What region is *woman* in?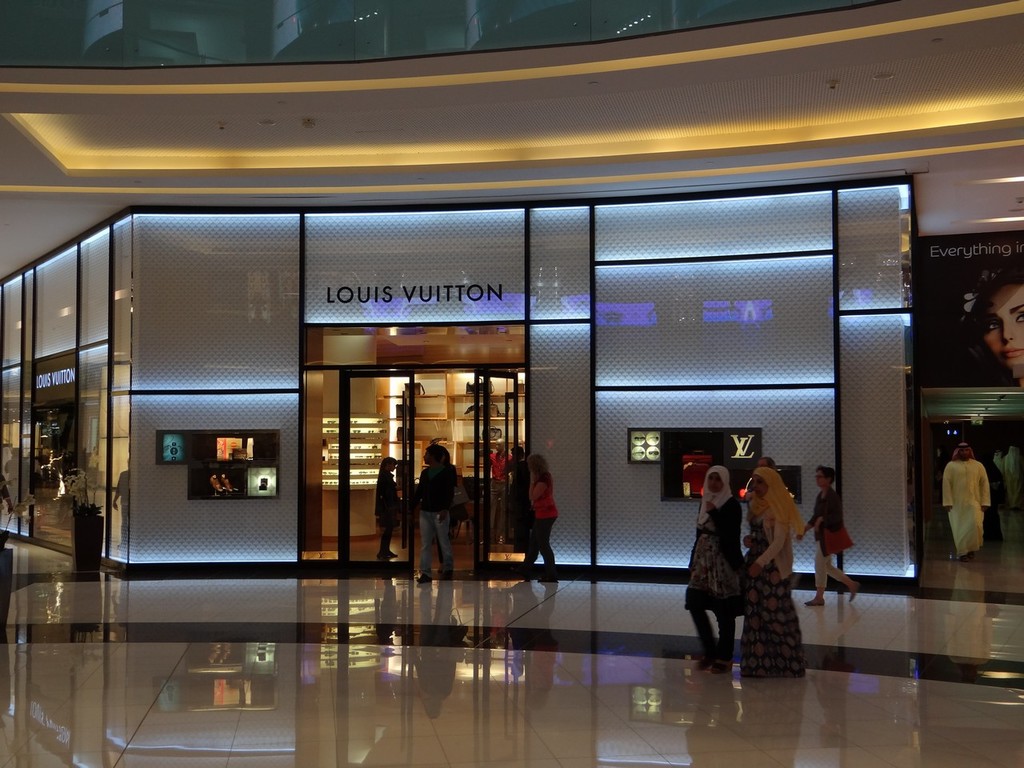
798:464:857:602.
